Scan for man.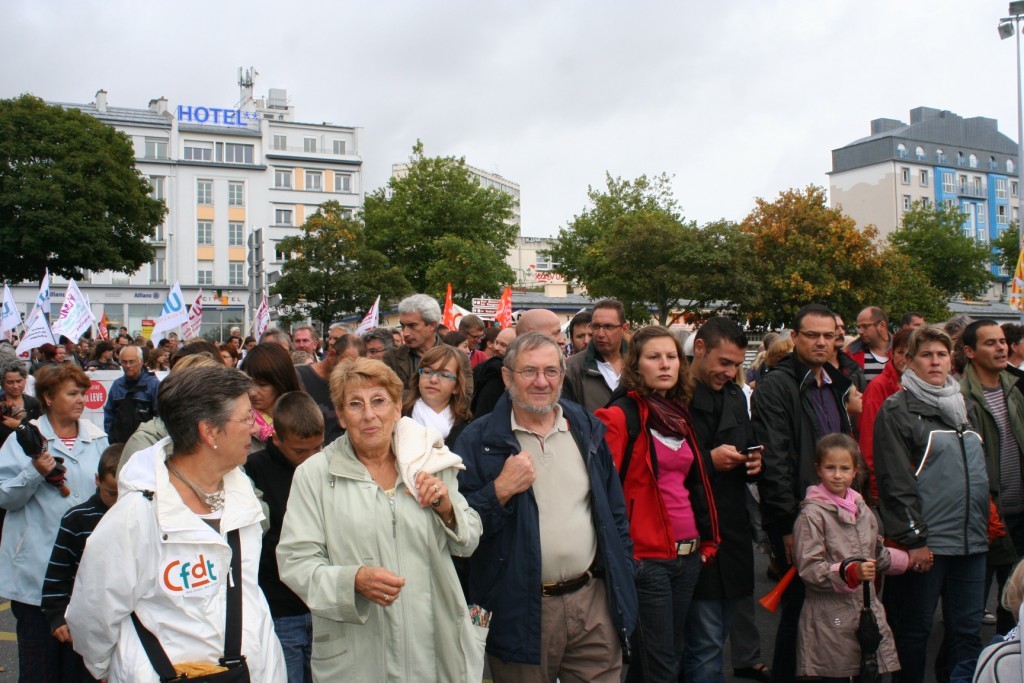
Scan result: l=898, t=311, r=925, b=331.
